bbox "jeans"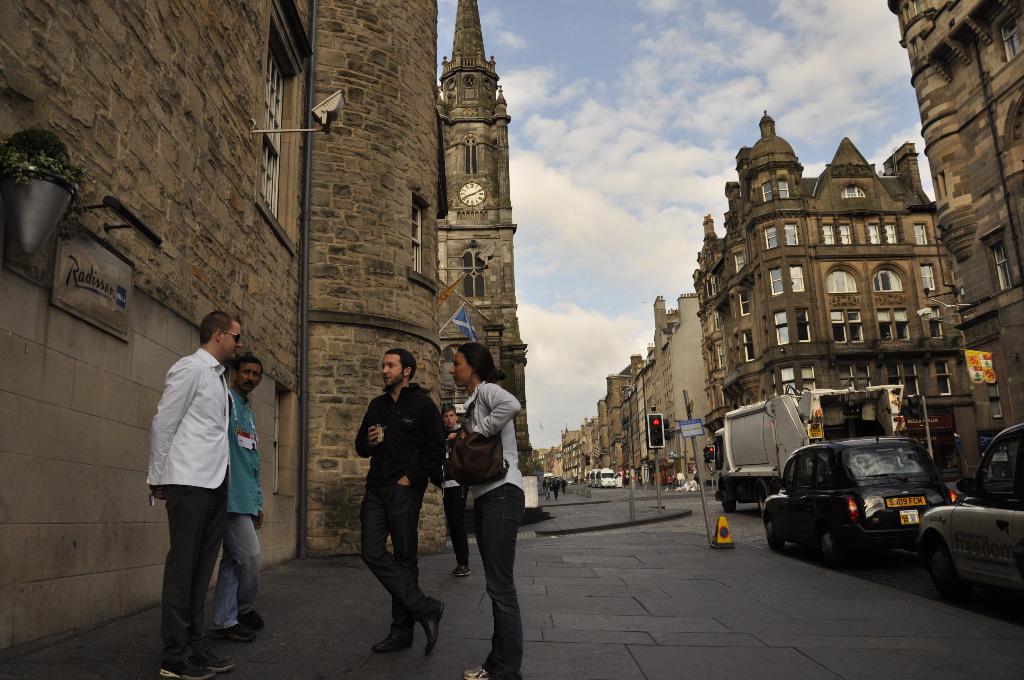
pyautogui.locateOnScreen(209, 515, 261, 632)
